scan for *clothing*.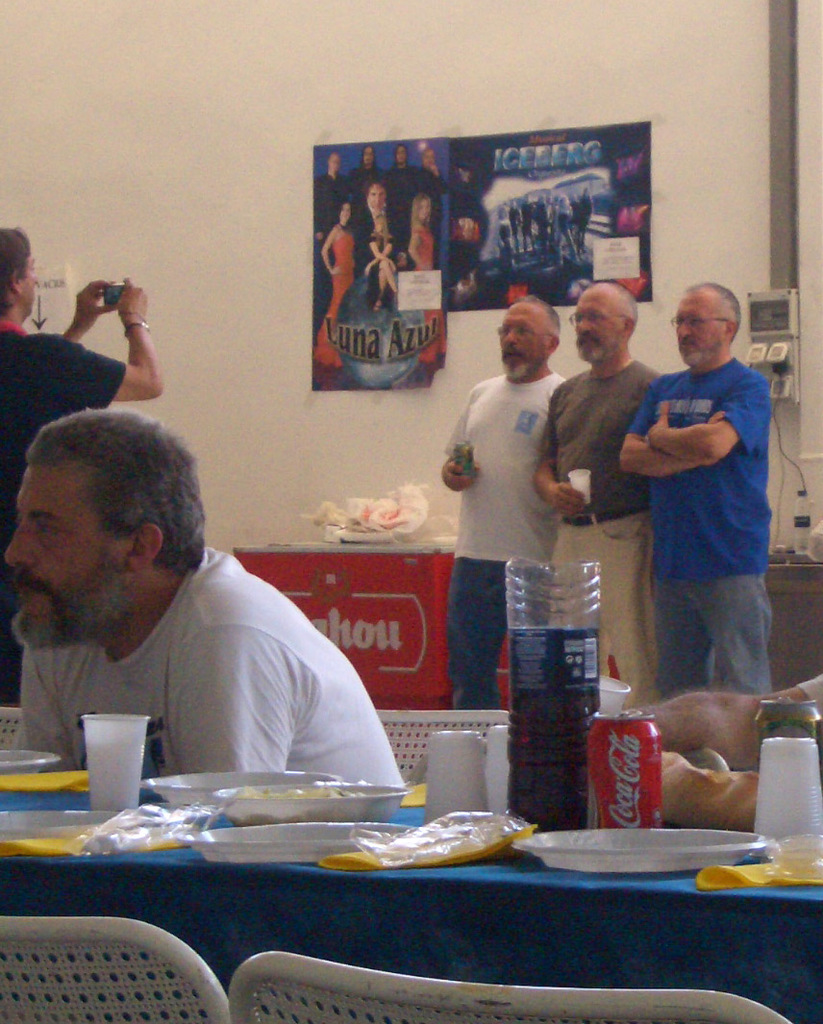
Scan result: bbox(0, 318, 125, 710).
